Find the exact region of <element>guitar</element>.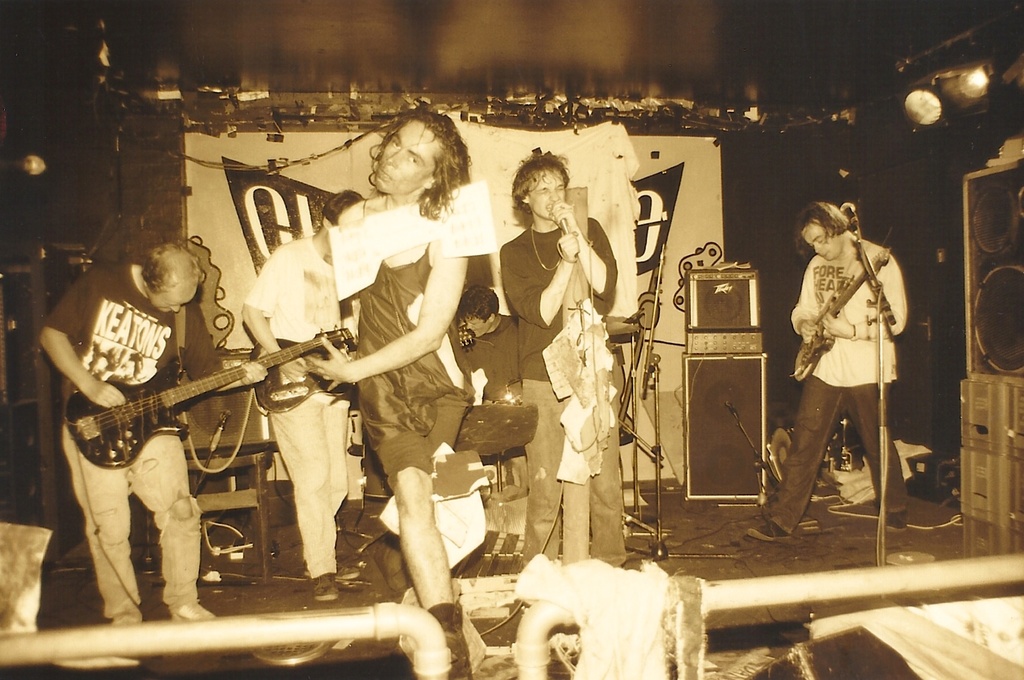
Exact region: select_region(250, 337, 351, 409).
